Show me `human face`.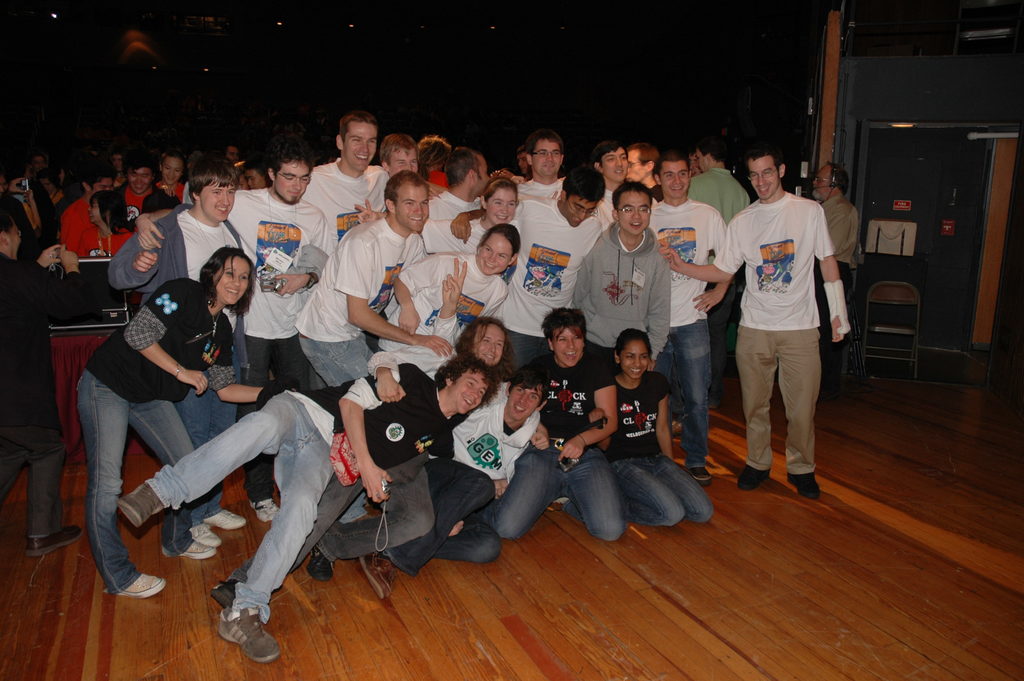
`human face` is here: (8,224,20,259).
